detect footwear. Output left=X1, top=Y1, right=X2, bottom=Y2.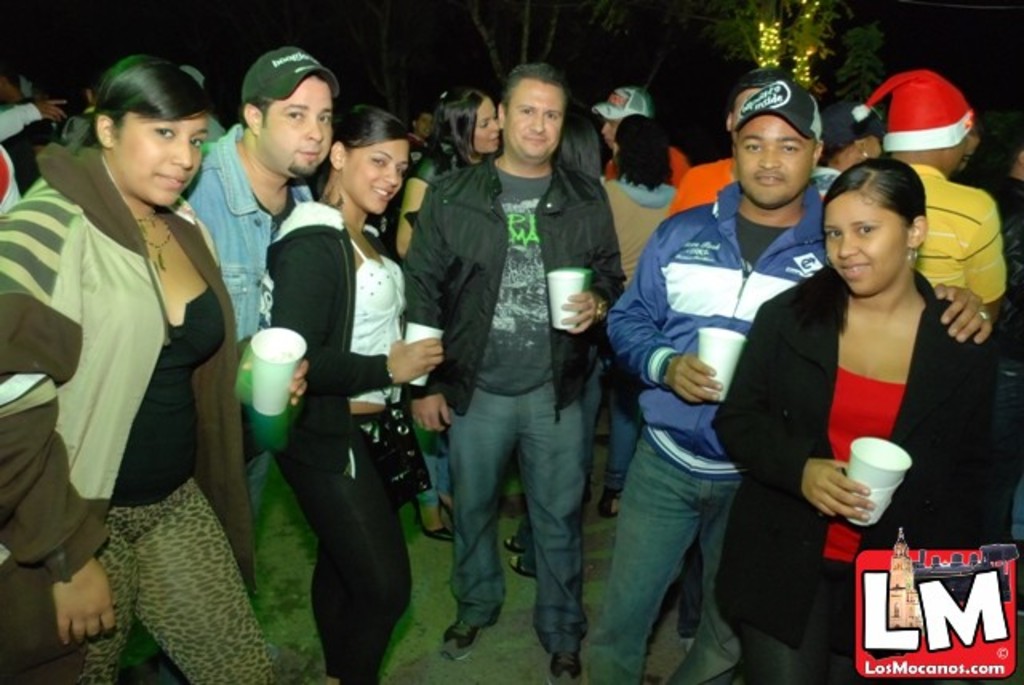
left=419, top=514, right=445, bottom=533.
